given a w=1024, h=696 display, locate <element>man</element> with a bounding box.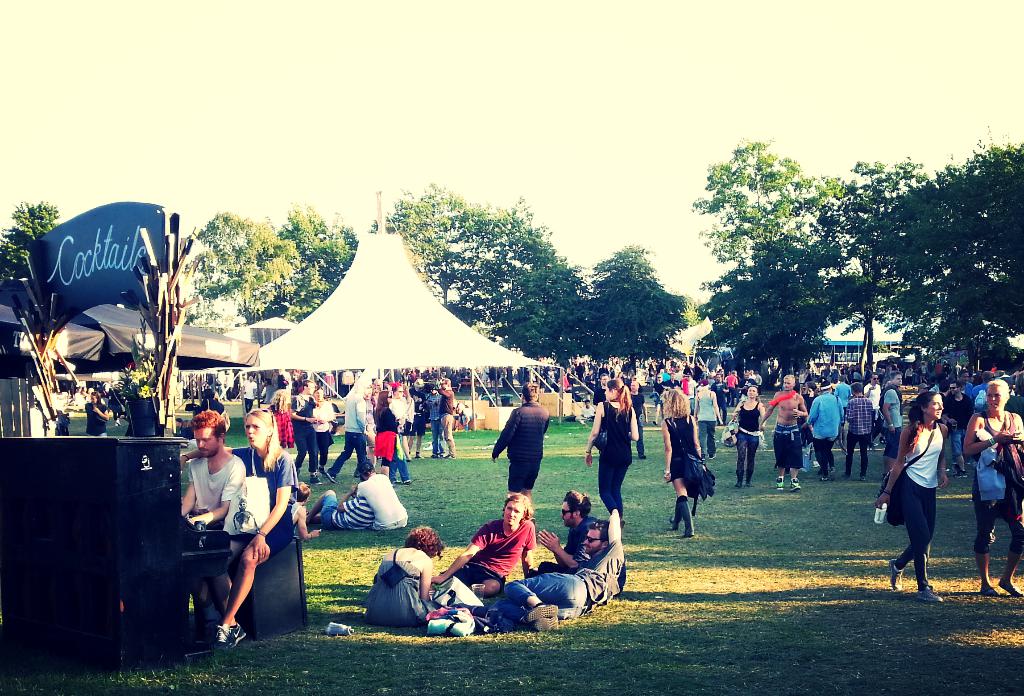
Located: 179/408/248/637.
